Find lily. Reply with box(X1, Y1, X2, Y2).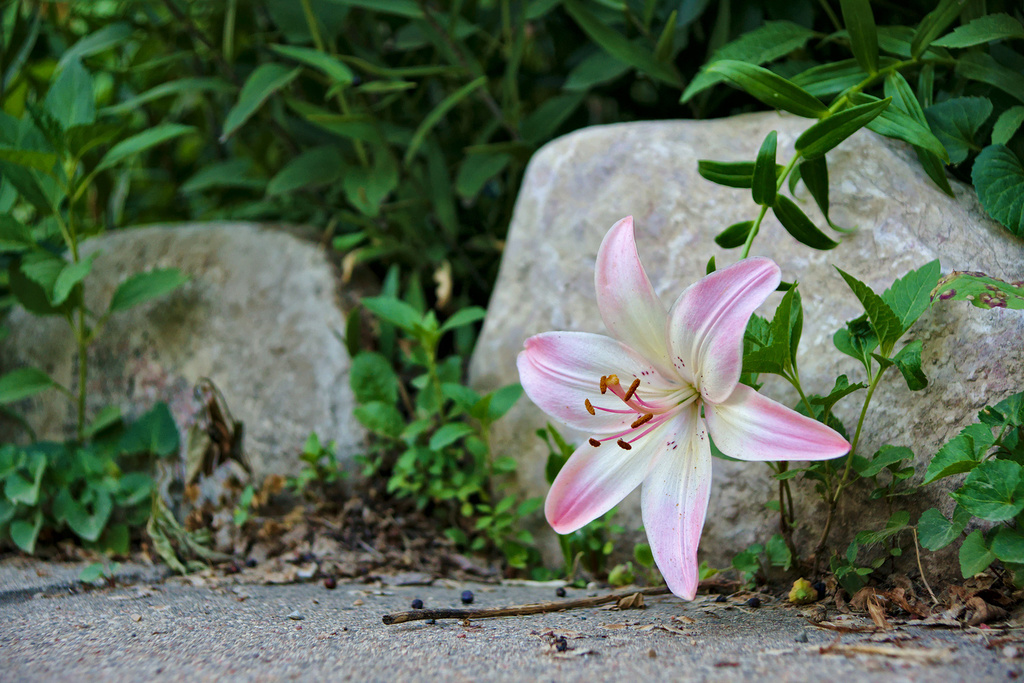
box(509, 217, 851, 602).
